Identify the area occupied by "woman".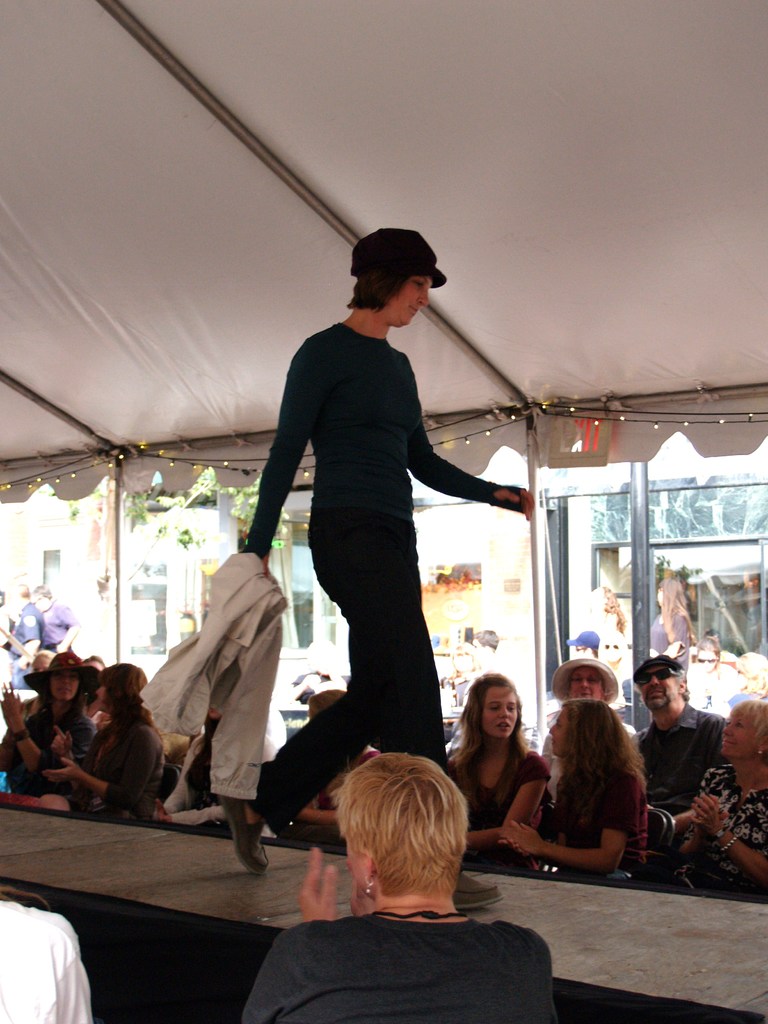
Area: (left=446, top=675, right=548, bottom=867).
